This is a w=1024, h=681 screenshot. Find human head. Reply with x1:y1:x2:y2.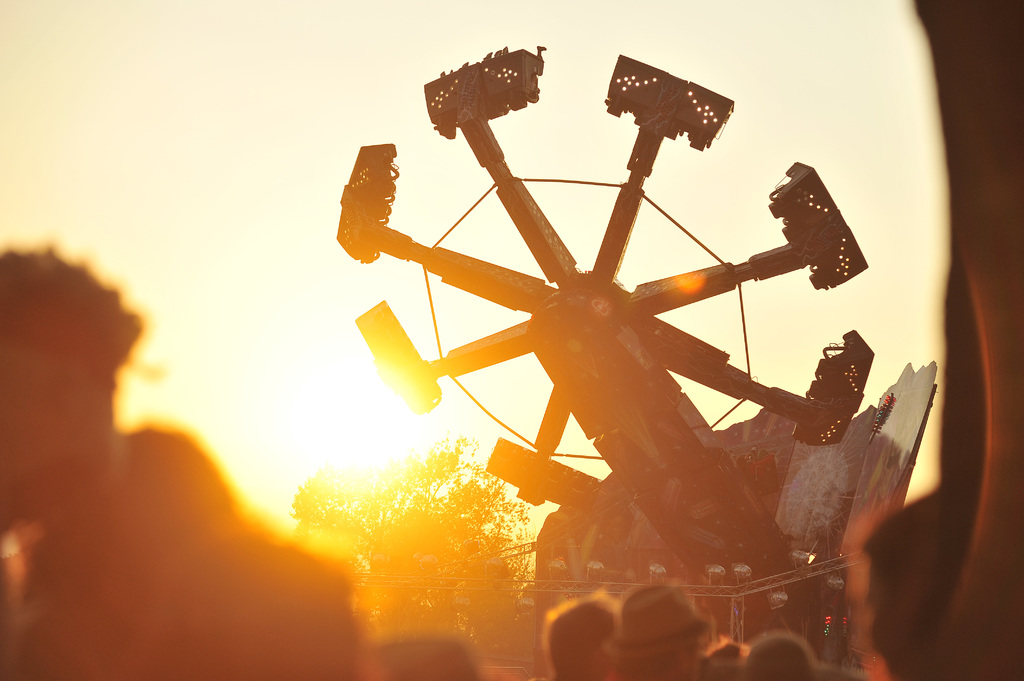
601:586:712:680.
